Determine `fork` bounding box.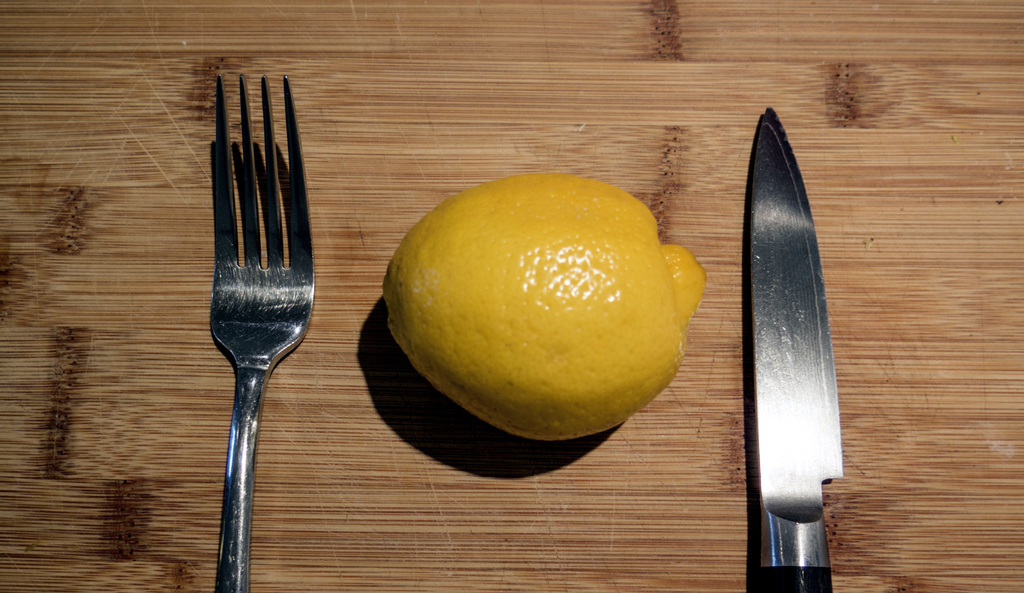
Determined: box(208, 70, 316, 592).
